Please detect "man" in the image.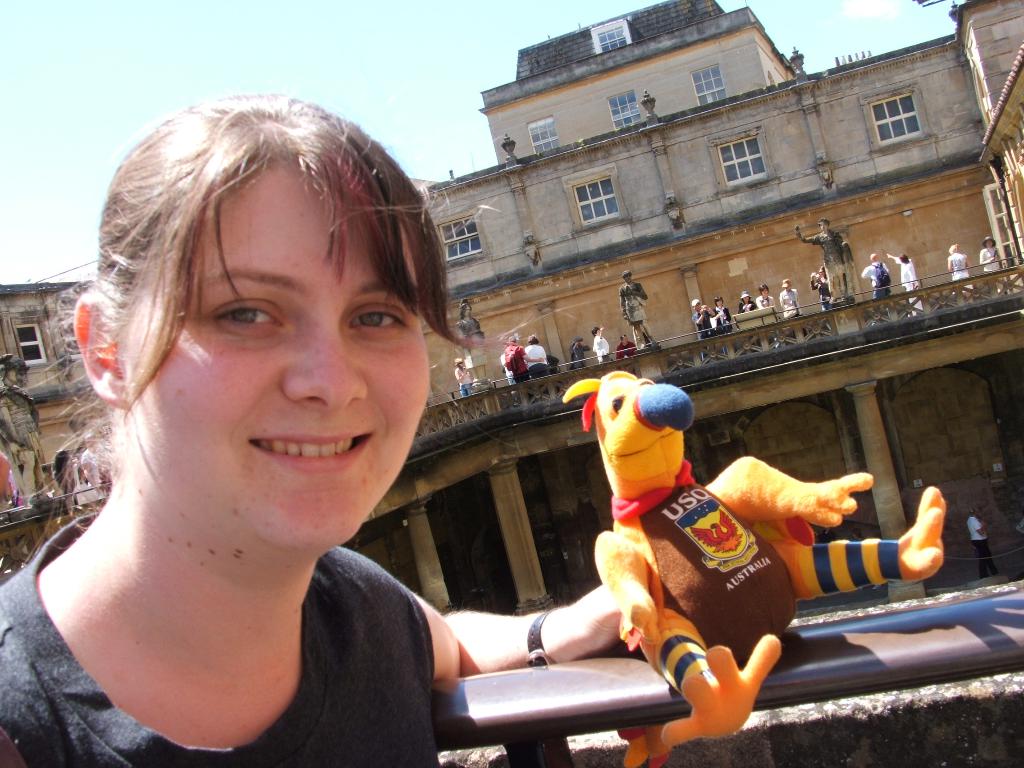
(x1=815, y1=271, x2=835, y2=302).
